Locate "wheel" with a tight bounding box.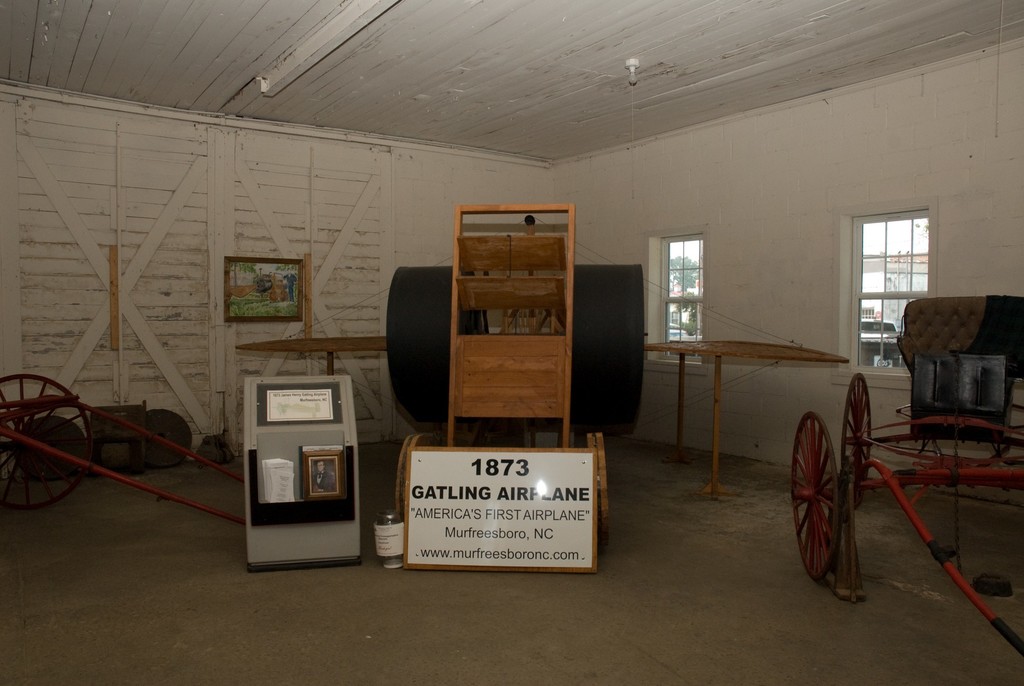
Rect(788, 405, 842, 582).
